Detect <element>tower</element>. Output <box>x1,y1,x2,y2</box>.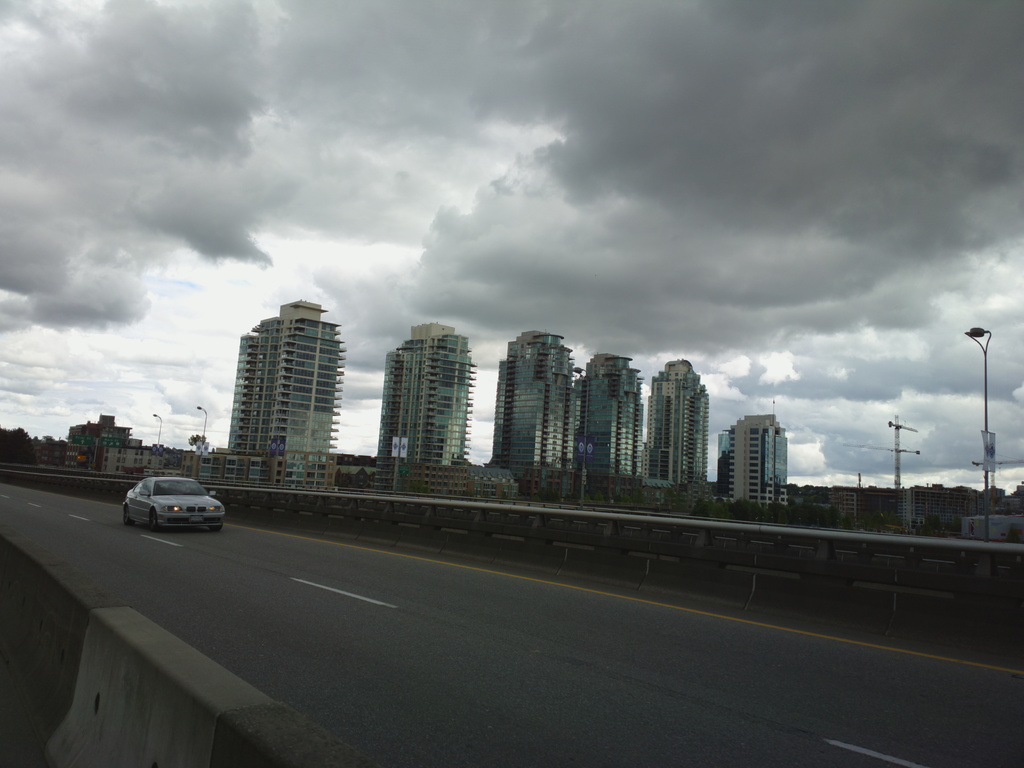
<box>719,413,805,504</box>.
